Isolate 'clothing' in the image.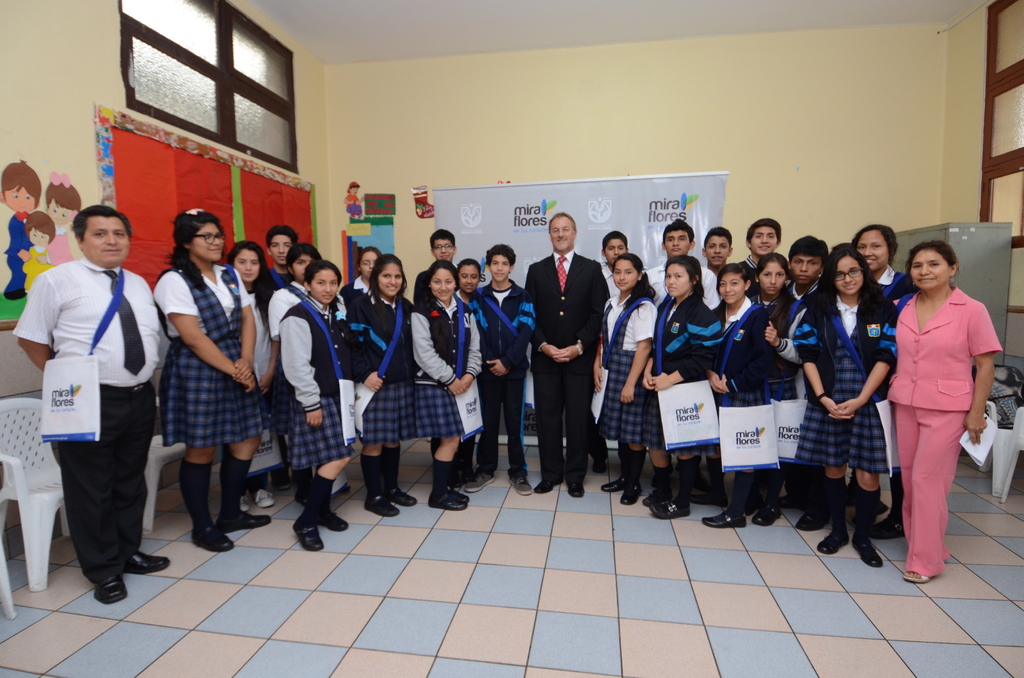
Isolated region: [880, 266, 990, 551].
